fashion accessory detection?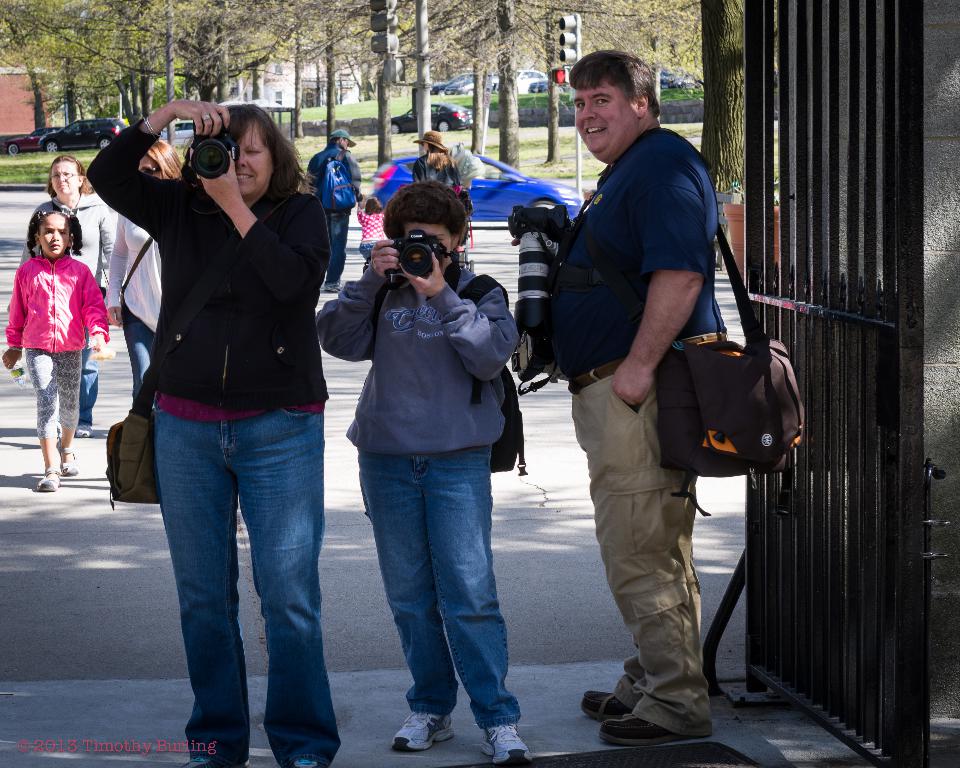
[left=295, top=761, right=319, bottom=767]
